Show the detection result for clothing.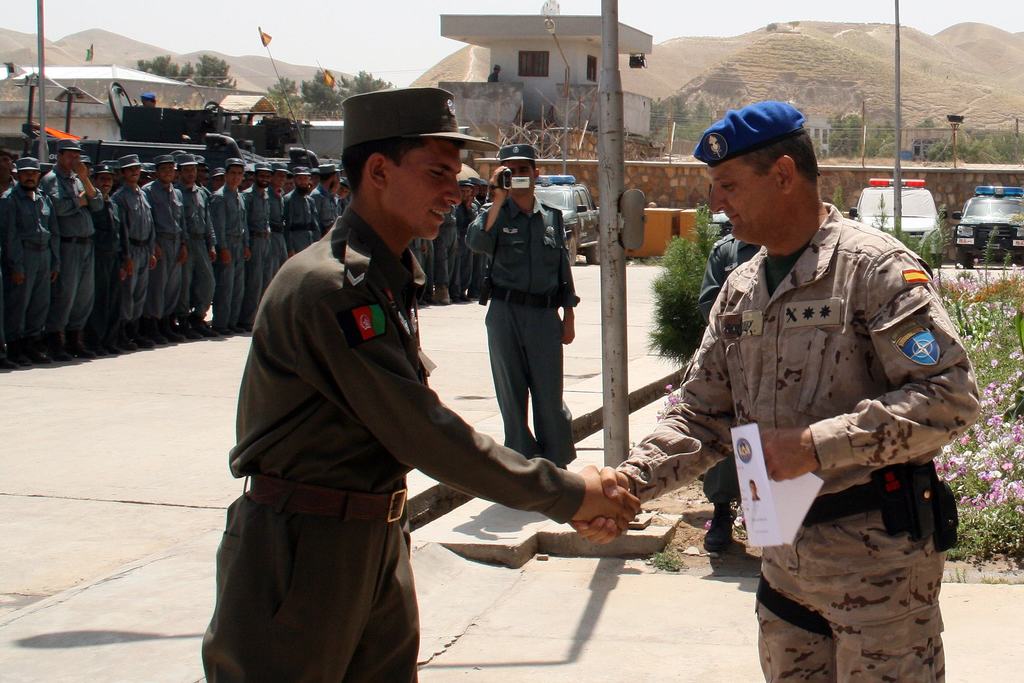
[left=289, top=185, right=306, bottom=252].
